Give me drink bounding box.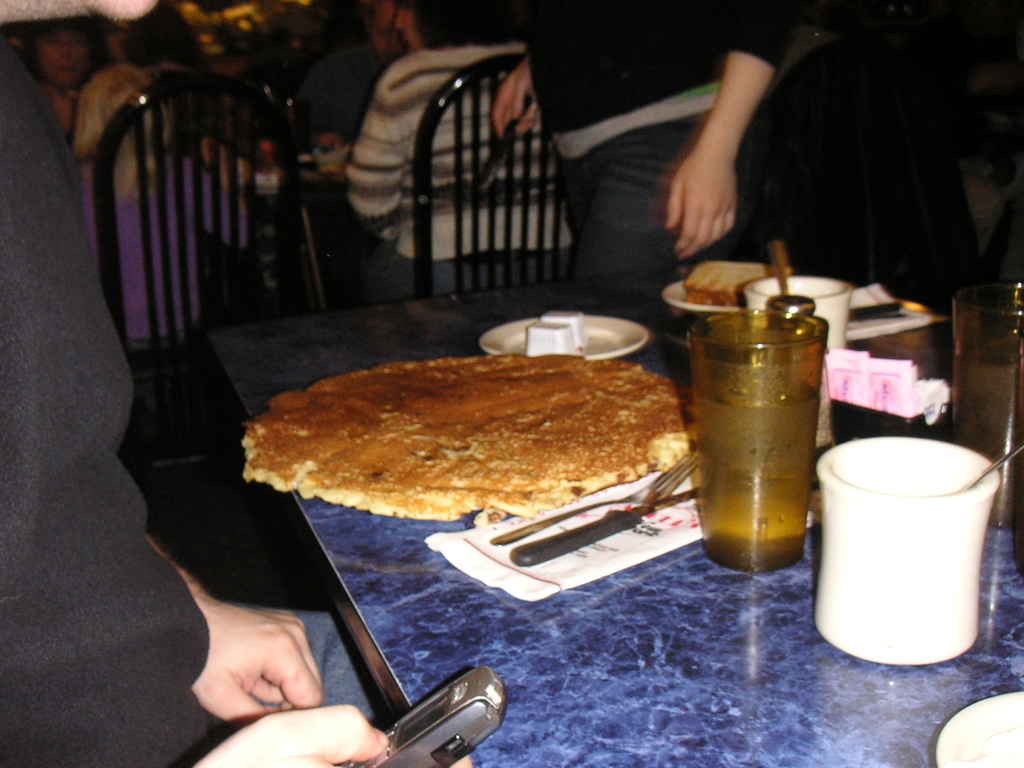
box=[691, 373, 822, 572].
